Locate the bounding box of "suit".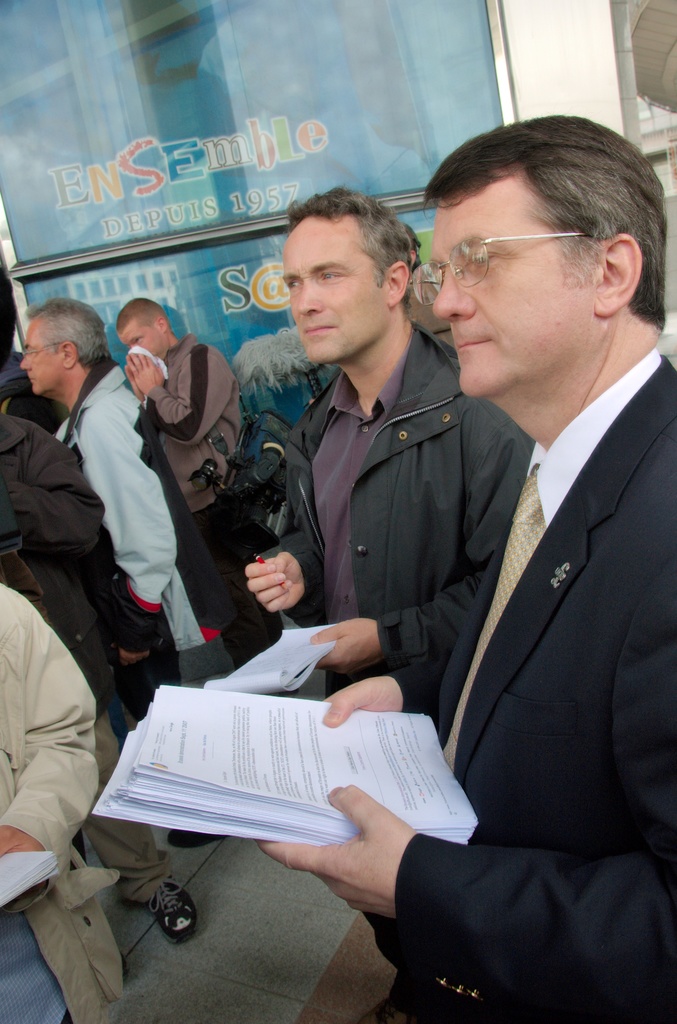
Bounding box: box=[397, 287, 654, 980].
